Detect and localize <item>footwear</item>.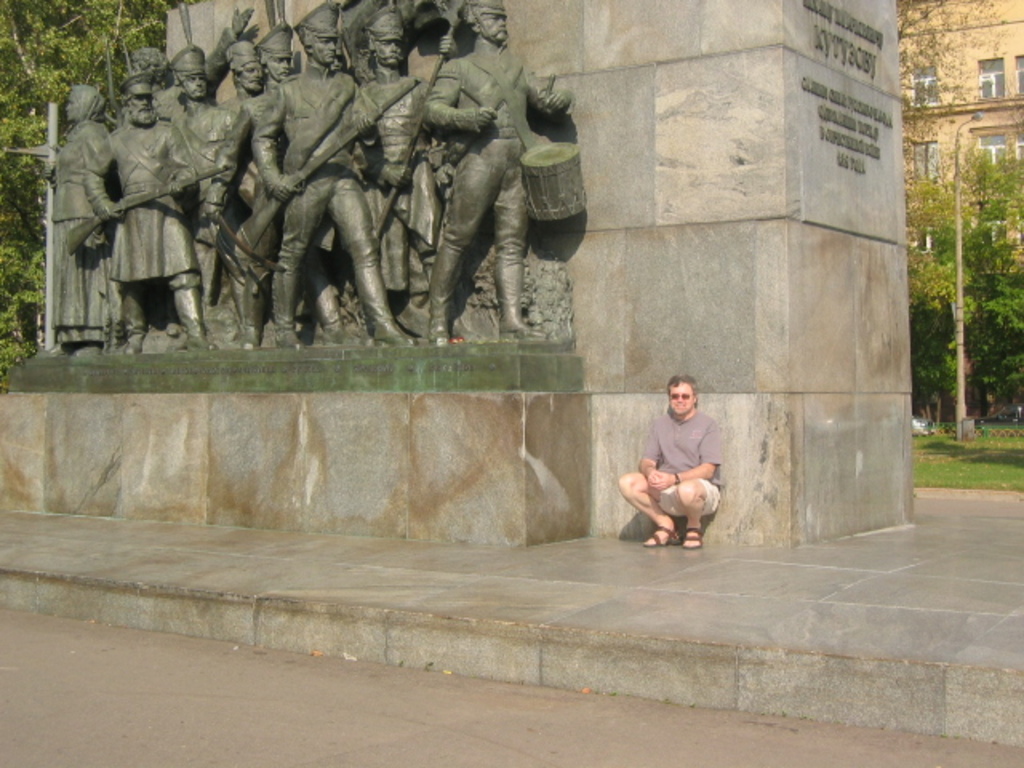
Localized at region(376, 331, 419, 347).
